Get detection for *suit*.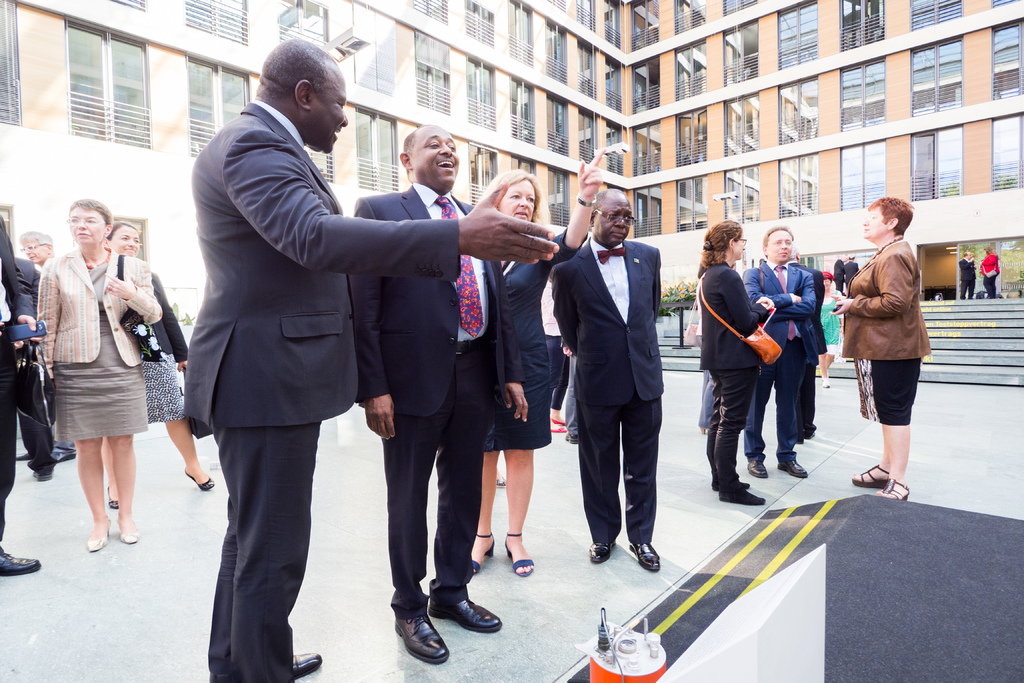
Detection: 961,257,978,299.
